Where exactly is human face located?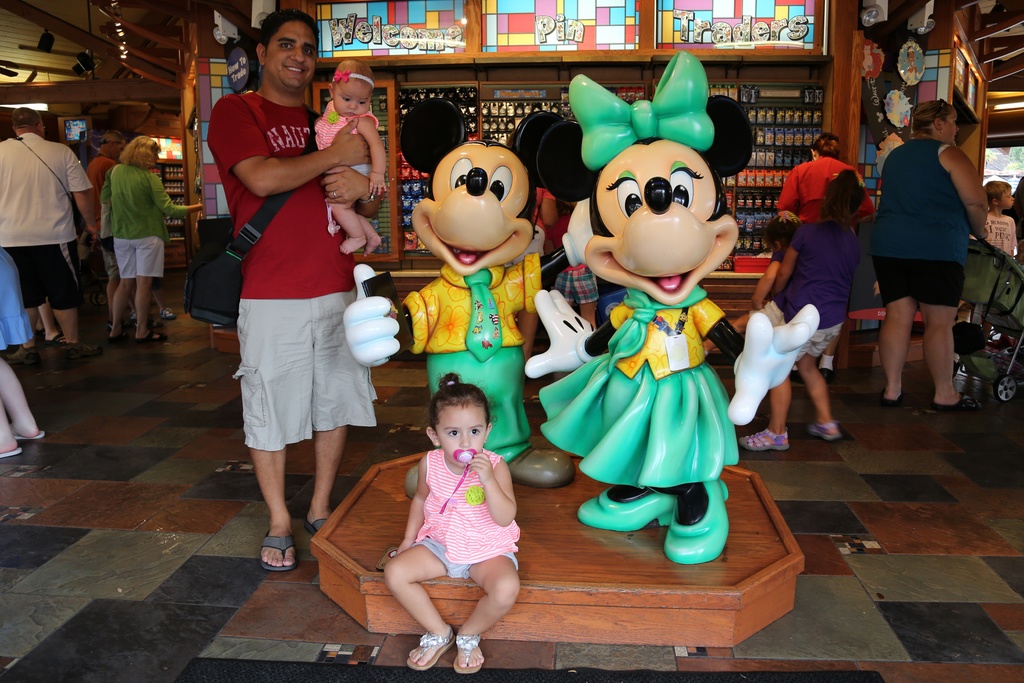
Its bounding box is [436, 405, 483, 462].
